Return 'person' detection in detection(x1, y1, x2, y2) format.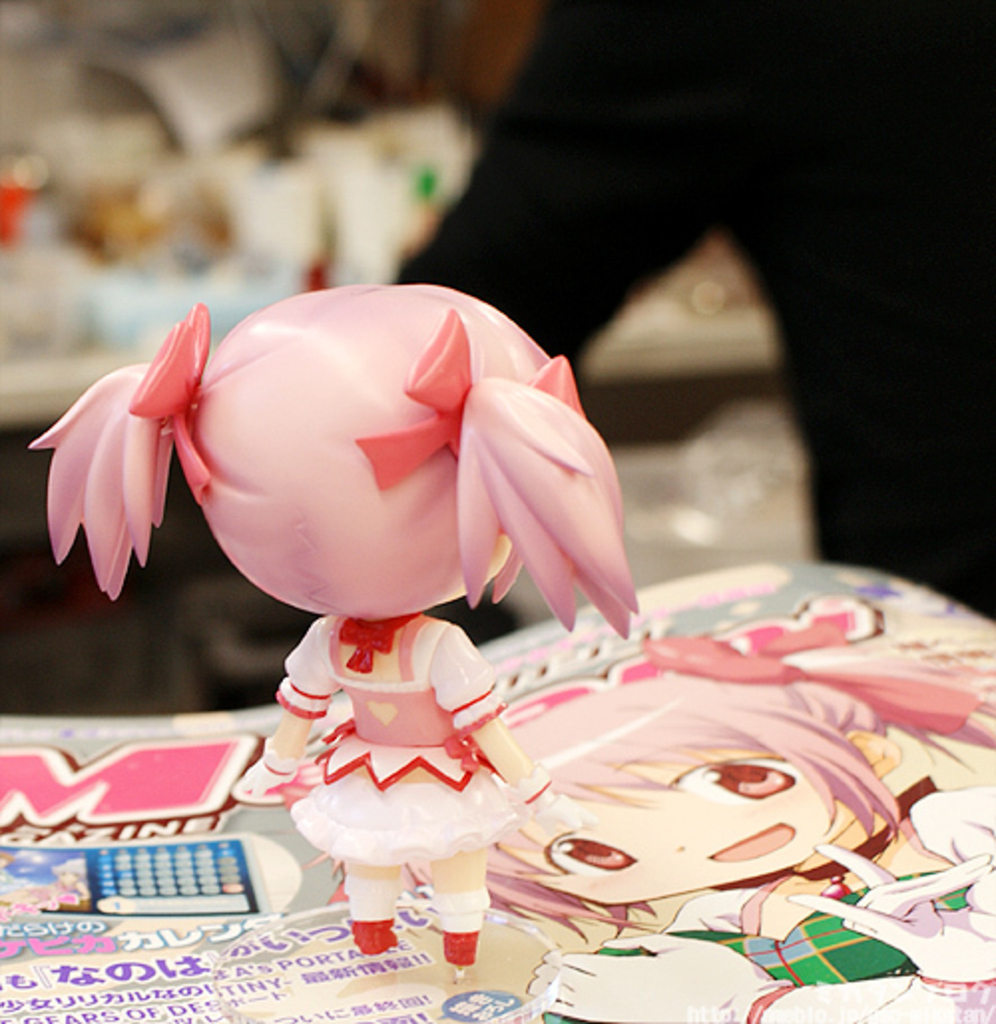
detection(22, 279, 637, 978).
